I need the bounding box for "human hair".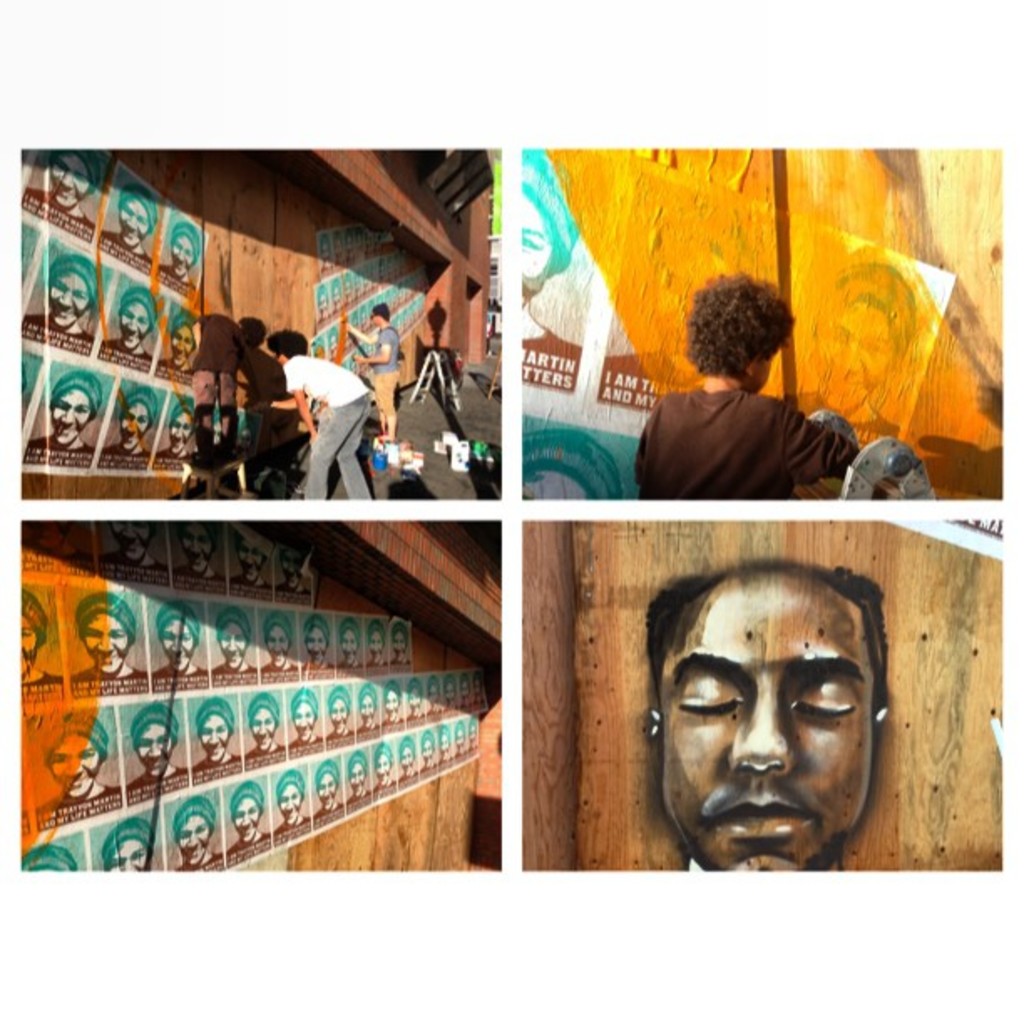
Here it is: bbox=[413, 679, 422, 696].
